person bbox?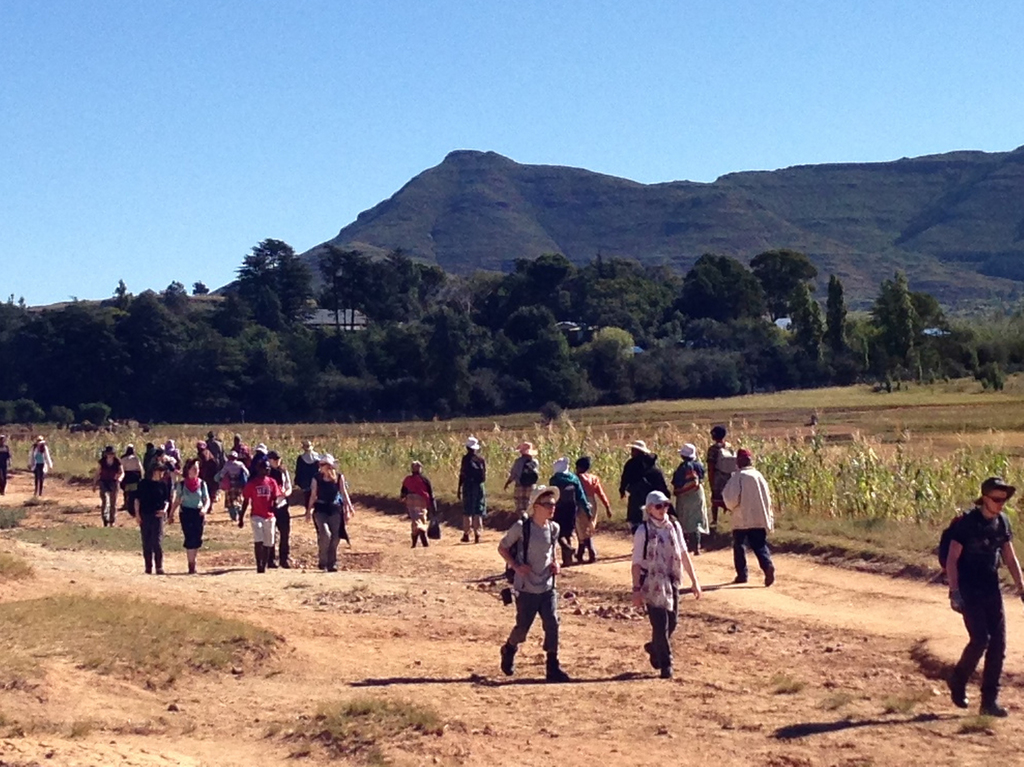
[left=458, top=436, right=485, bottom=552]
